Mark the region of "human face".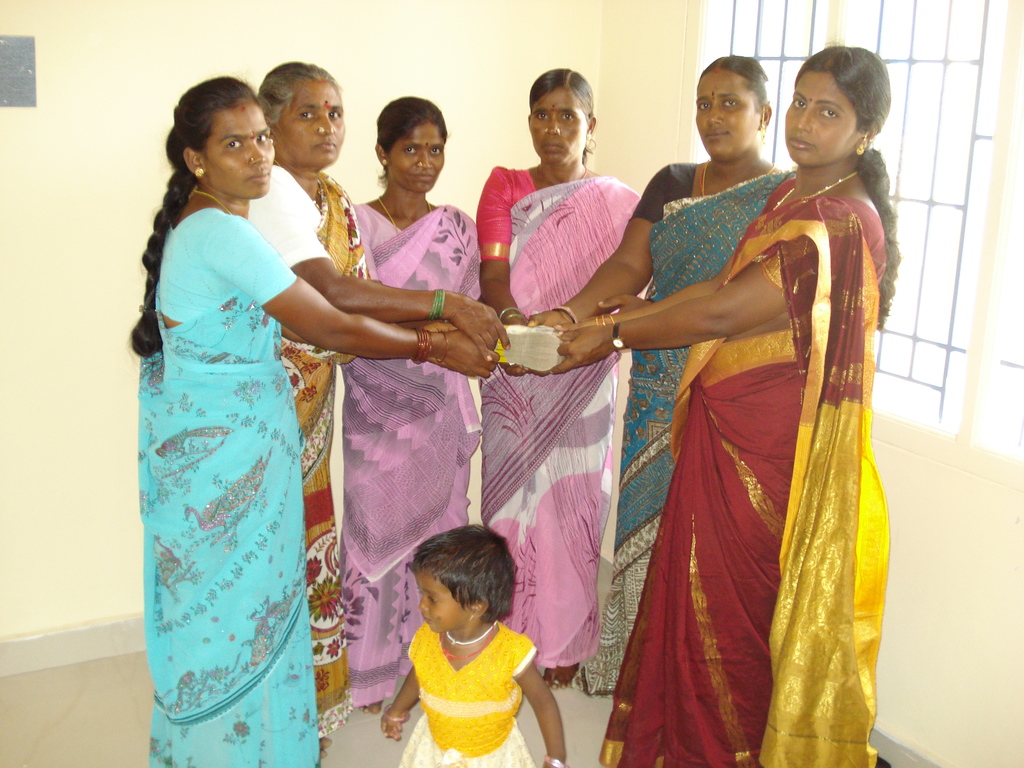
Region: <region>275, 72, 348, 164</region>.
